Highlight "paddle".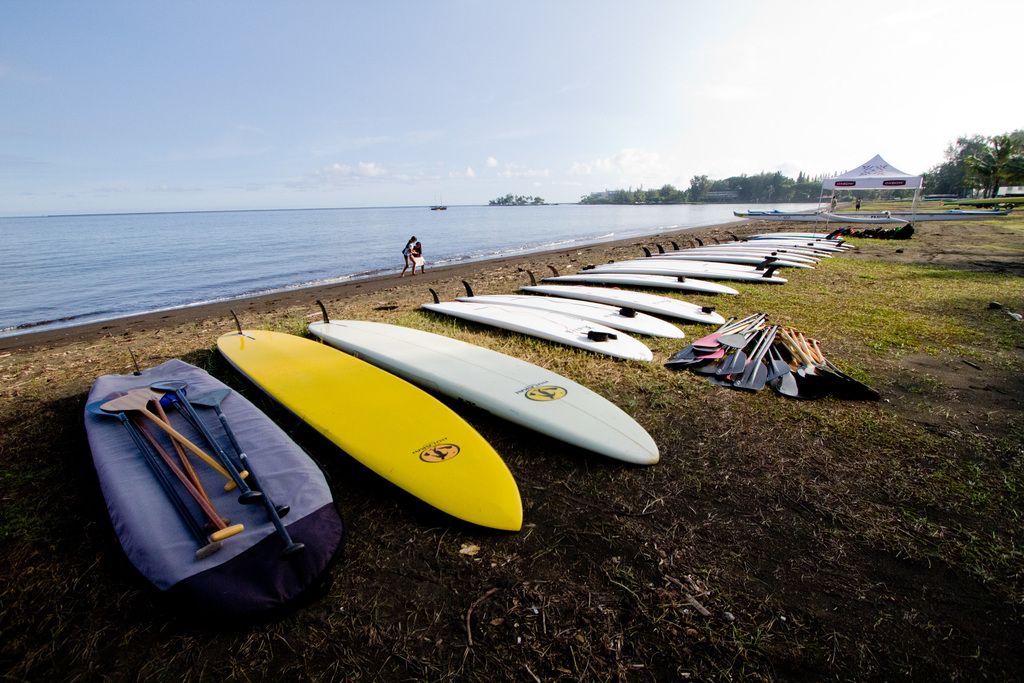
Highlighted region: 195,384,305,555.
